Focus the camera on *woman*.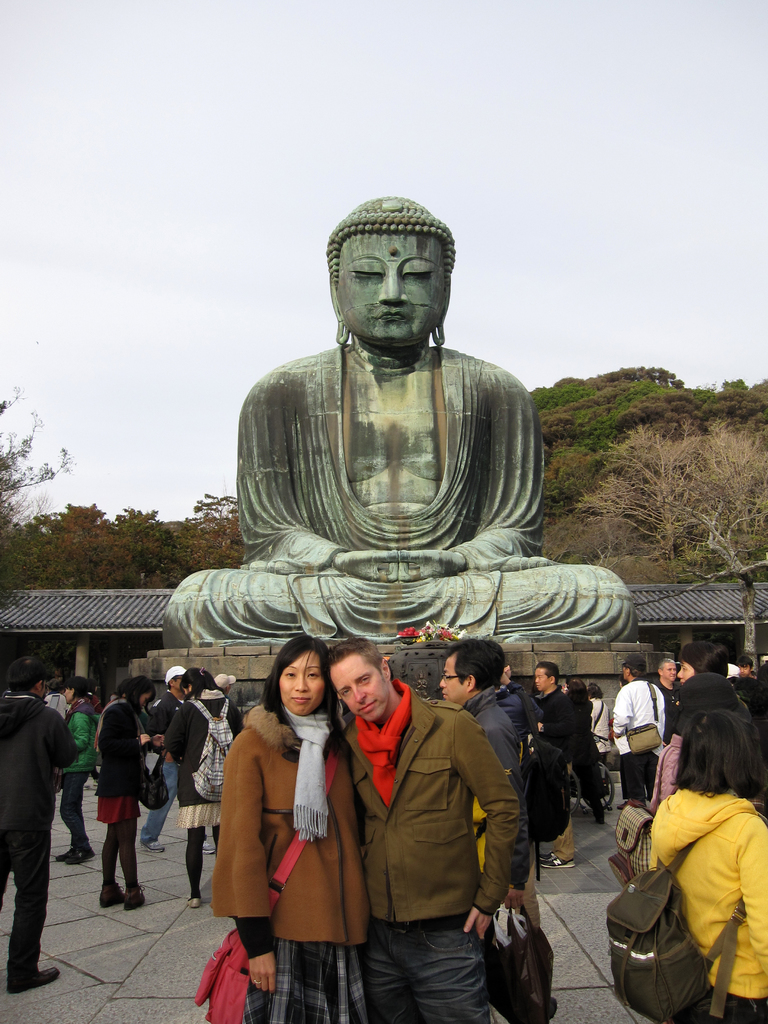
Focus region: box=[182, 666, 250, 921].
